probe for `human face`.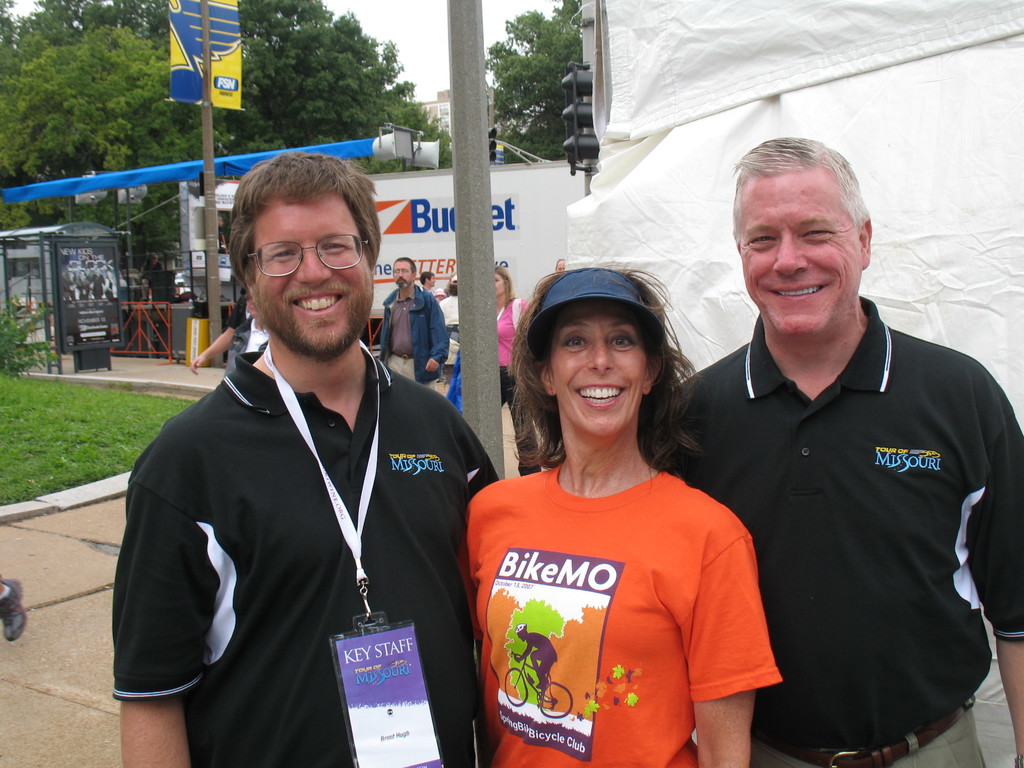
Probe result: x1=746 y1=171 x2=862 y2=327.
